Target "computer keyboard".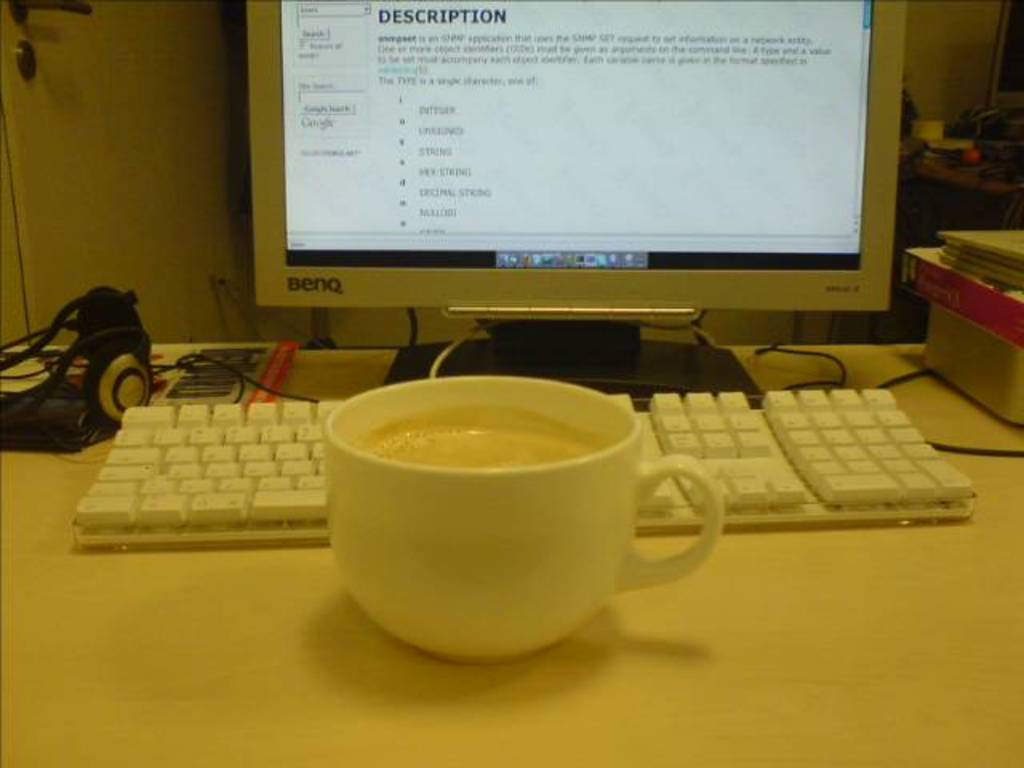
Target region: <bbox>77, 387, 976, 542</bbox>.
